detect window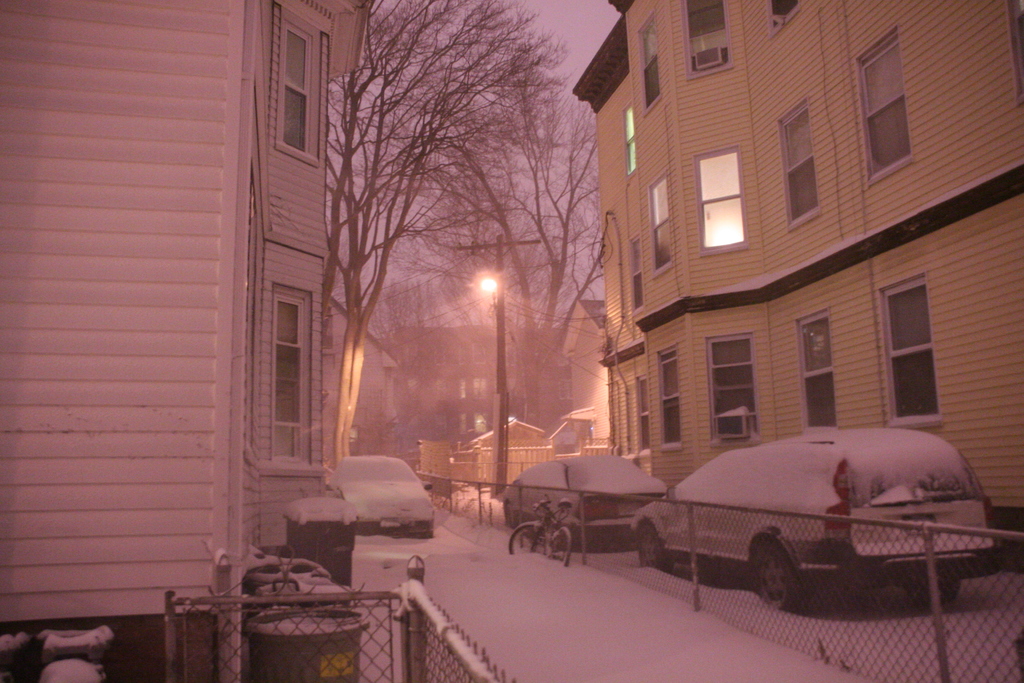
x1=694, y1=144, x2=748, y2=255
